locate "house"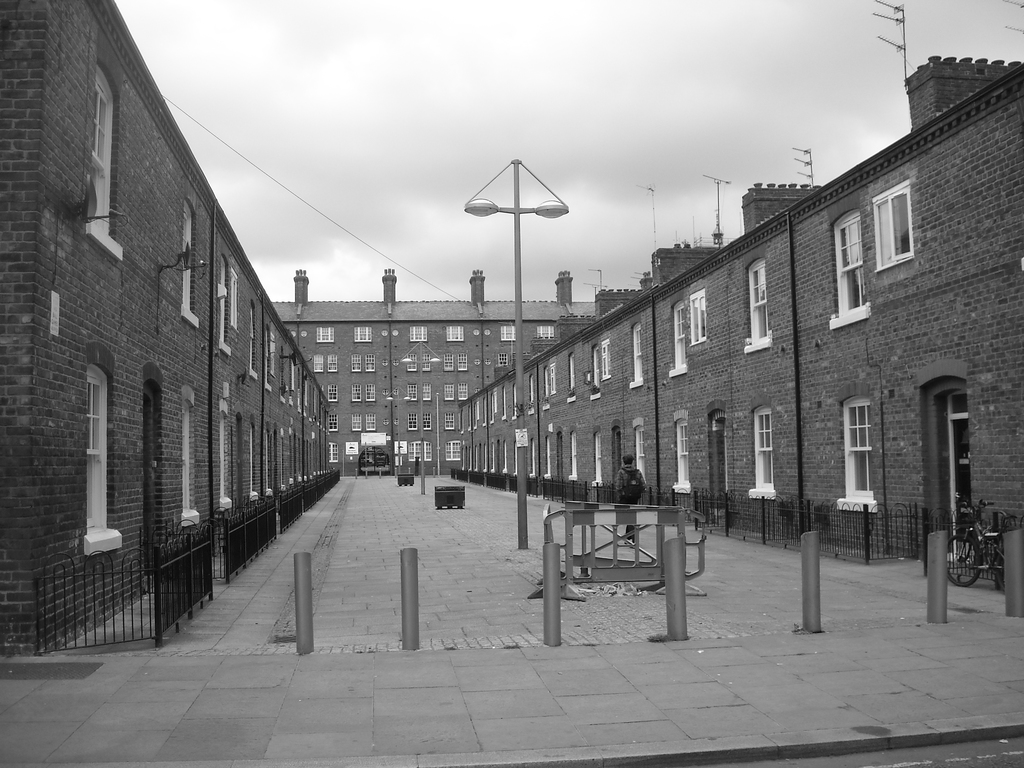
458:58:1022:579
